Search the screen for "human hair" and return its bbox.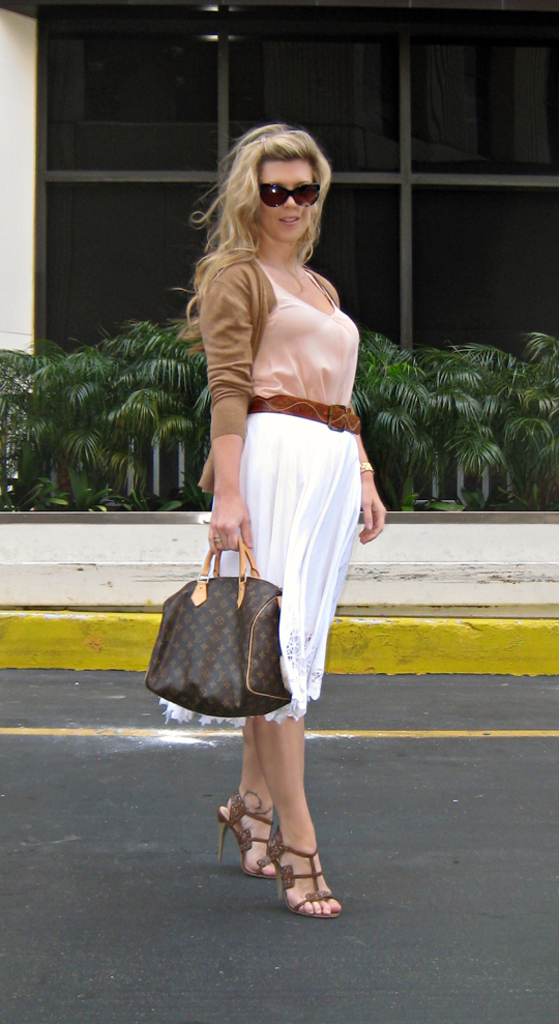
Found: locate(182, 121, 320, 298).
